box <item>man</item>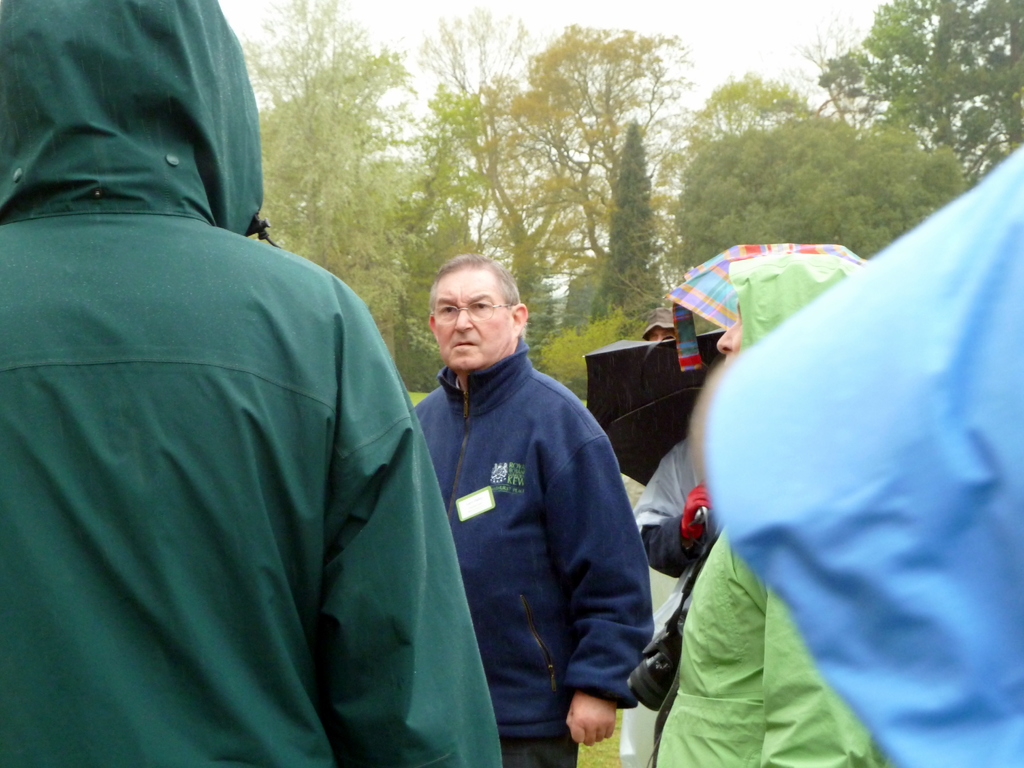
[left=381, top=238, right=647, bottom=746]
